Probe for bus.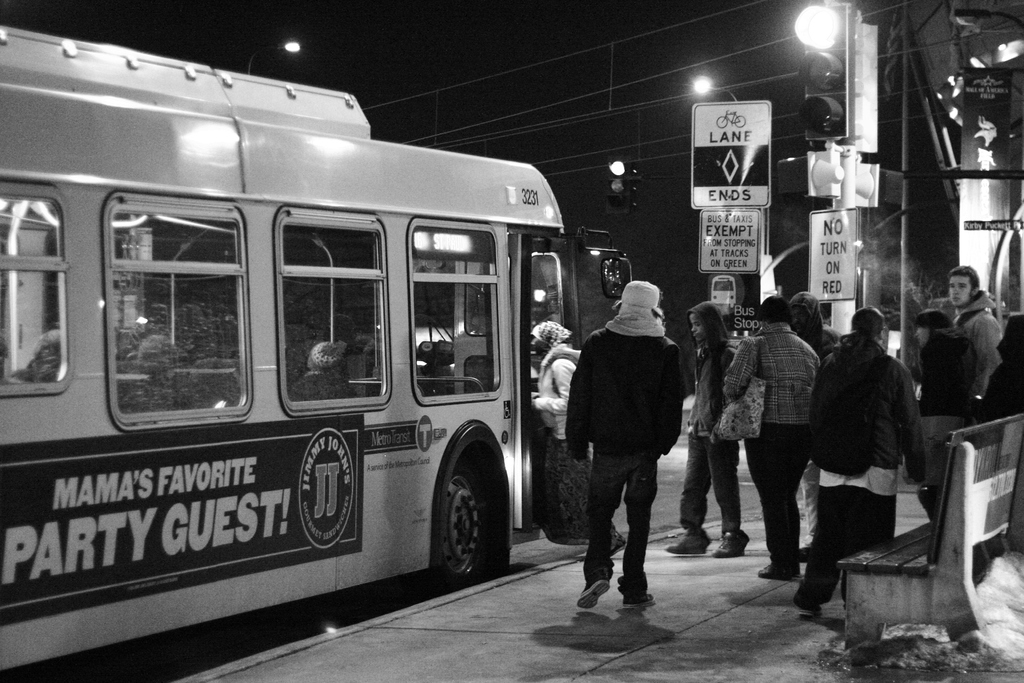
Probe result: <bbox>0, 21, 640, 680</bbox>.
